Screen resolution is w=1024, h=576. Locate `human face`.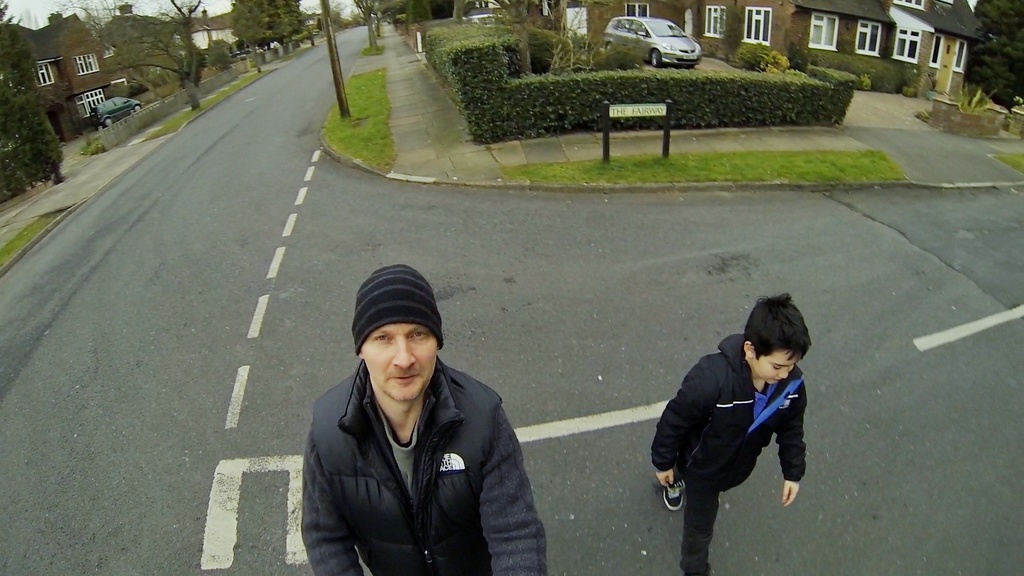
BBox(754, 348, 797, 385).
